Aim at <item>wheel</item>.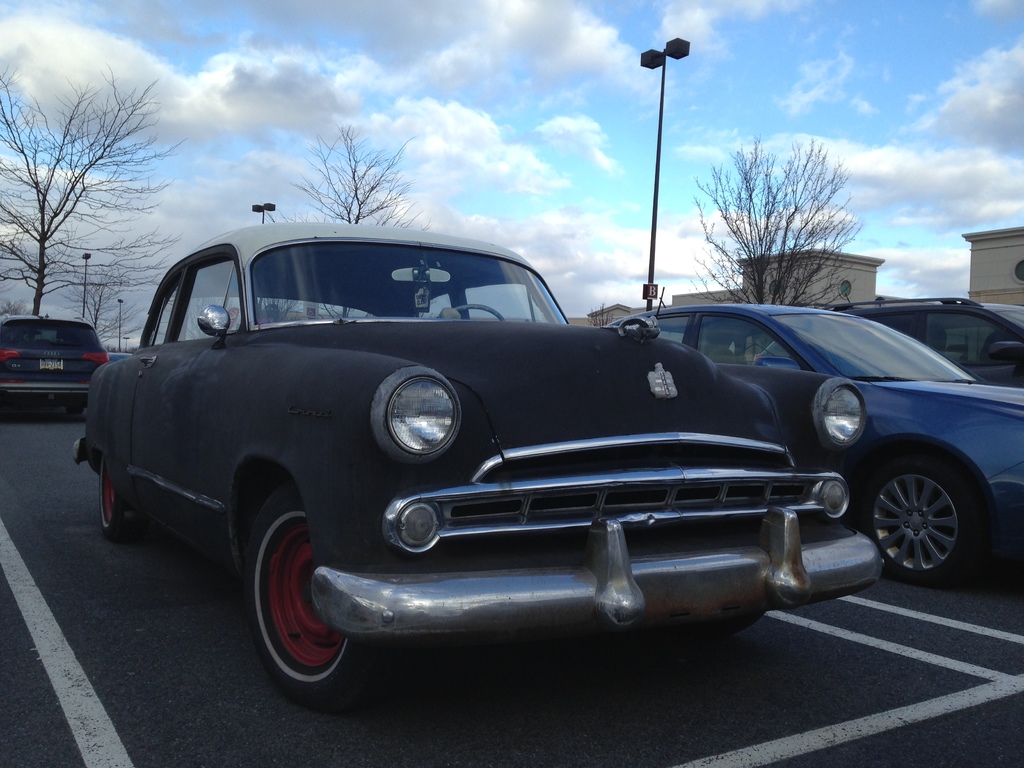
Aimed at left=440, top=304, right=505, bottom=320.
